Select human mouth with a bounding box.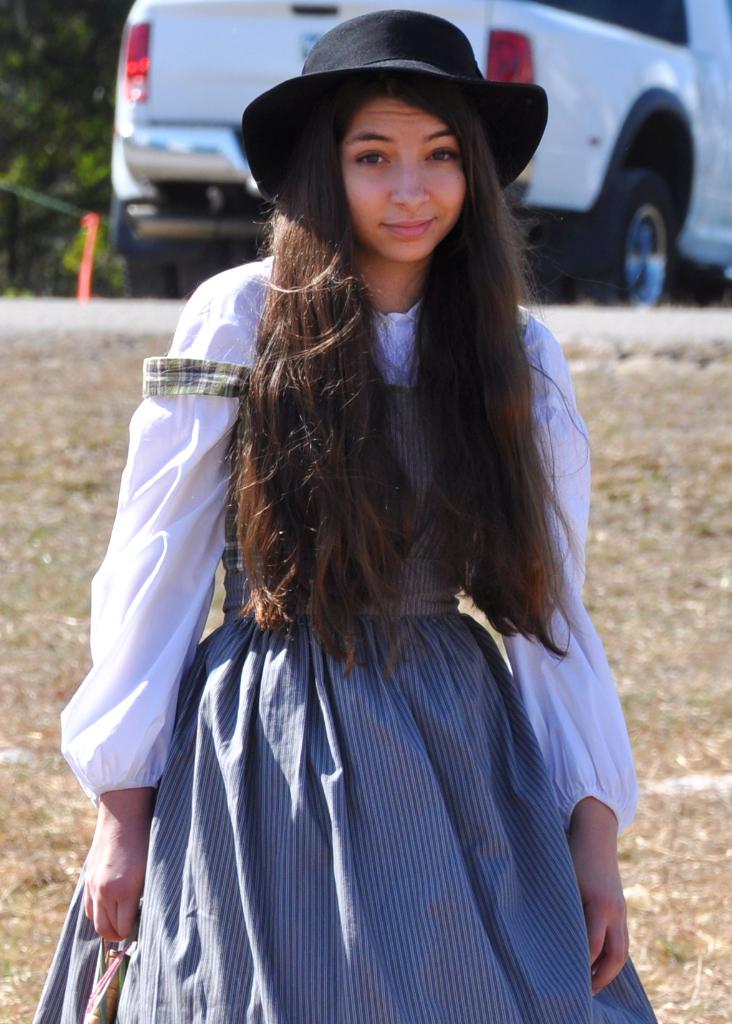
(x1=384, y1=219, x2=438, y2=243).
